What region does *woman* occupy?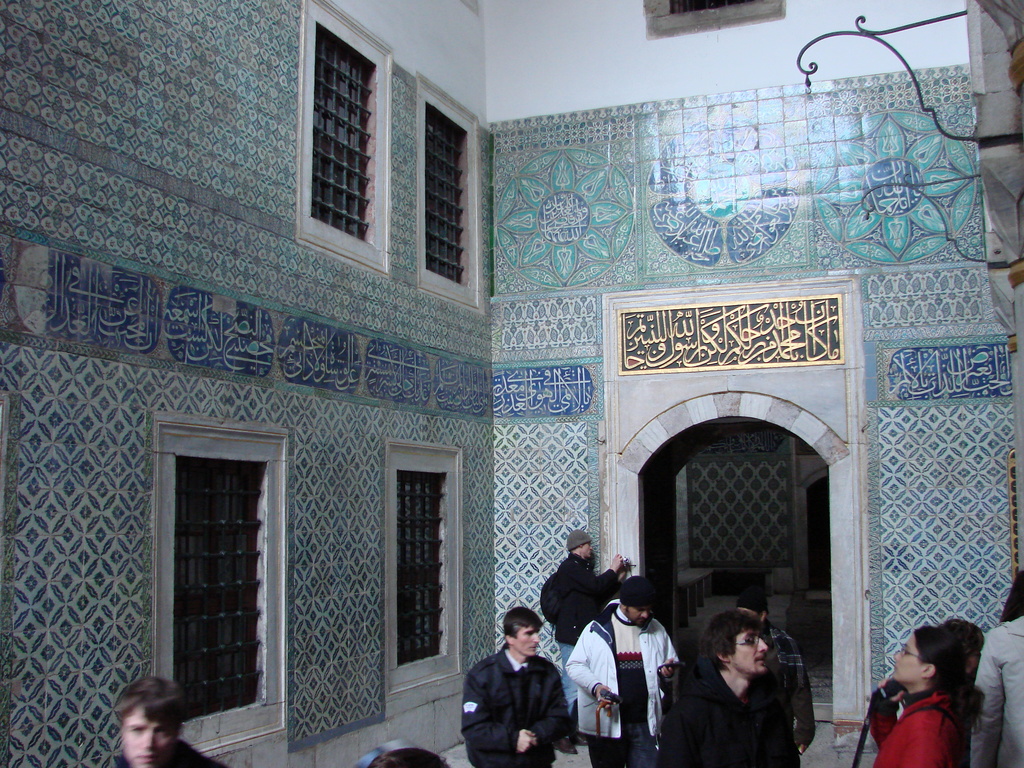
851:628:1007:767.
